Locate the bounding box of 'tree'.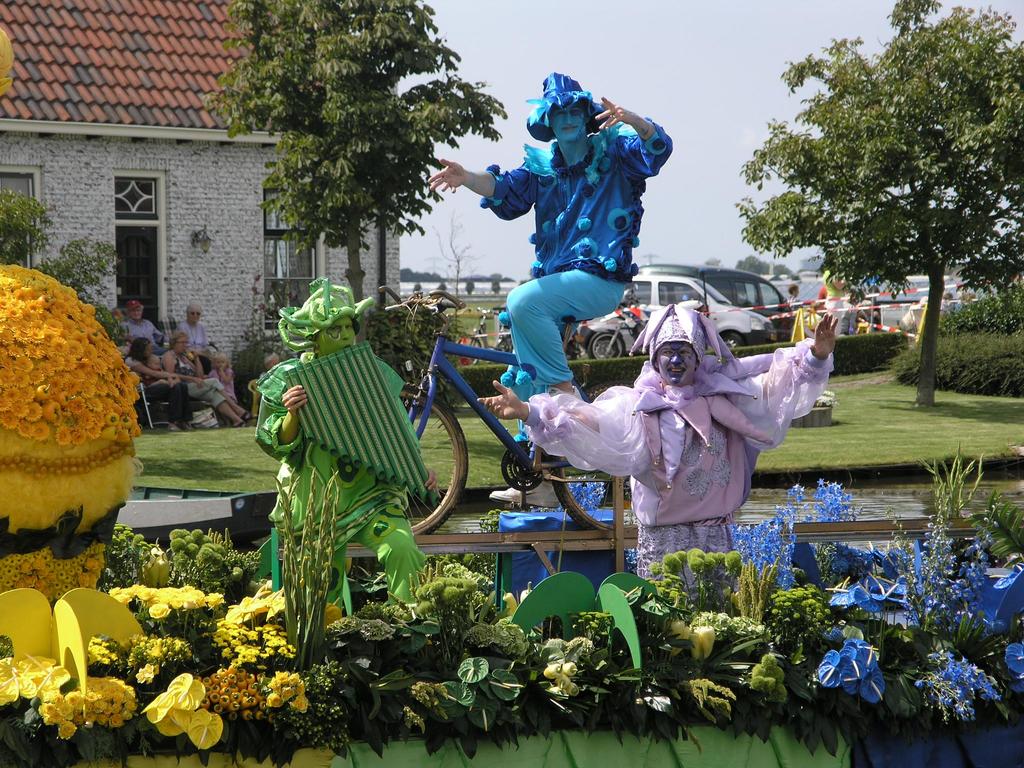
Bounding box: (x1=191, y1=0, x2=504, y2=356).
